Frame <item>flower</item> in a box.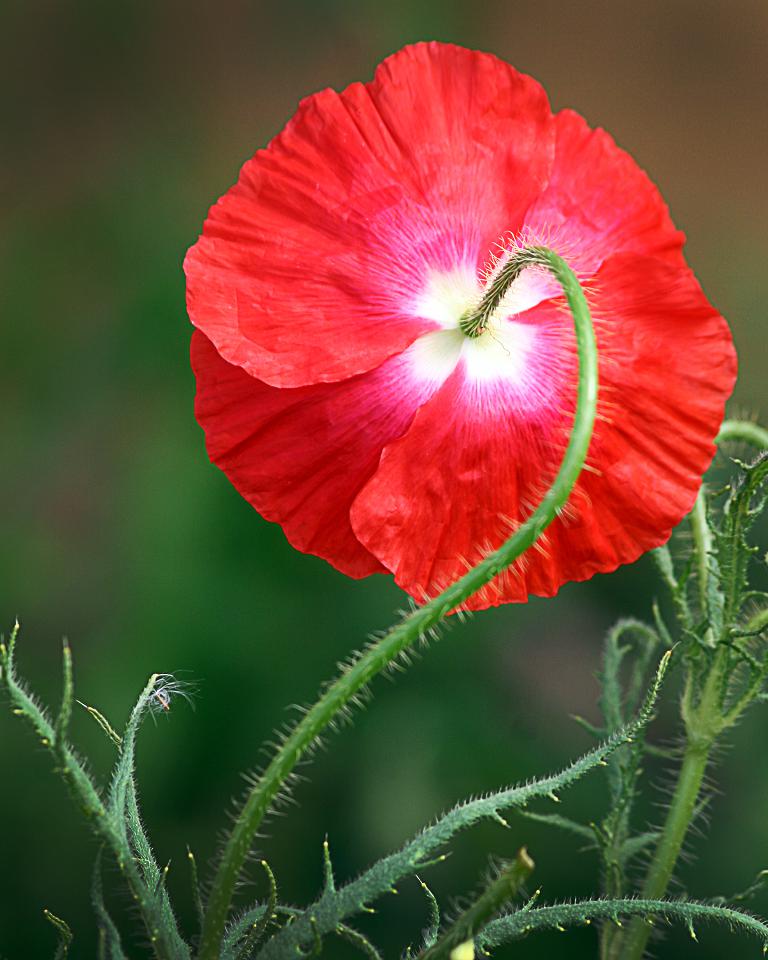
bbox=[182, 40, 735, 619].
